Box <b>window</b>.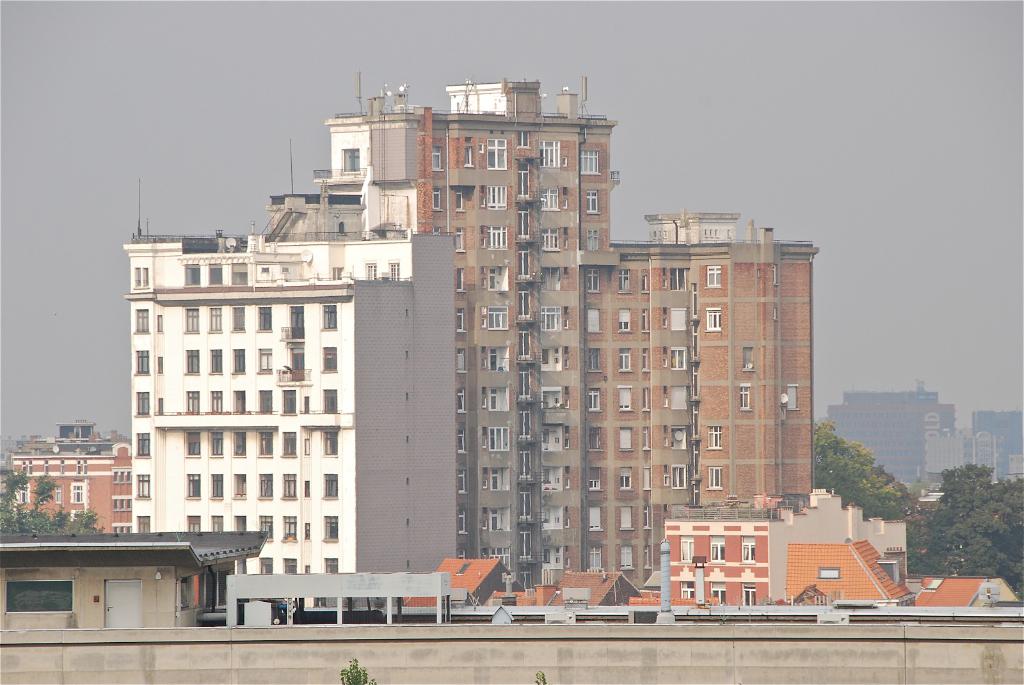
crop(705, 265, 721, 289).
